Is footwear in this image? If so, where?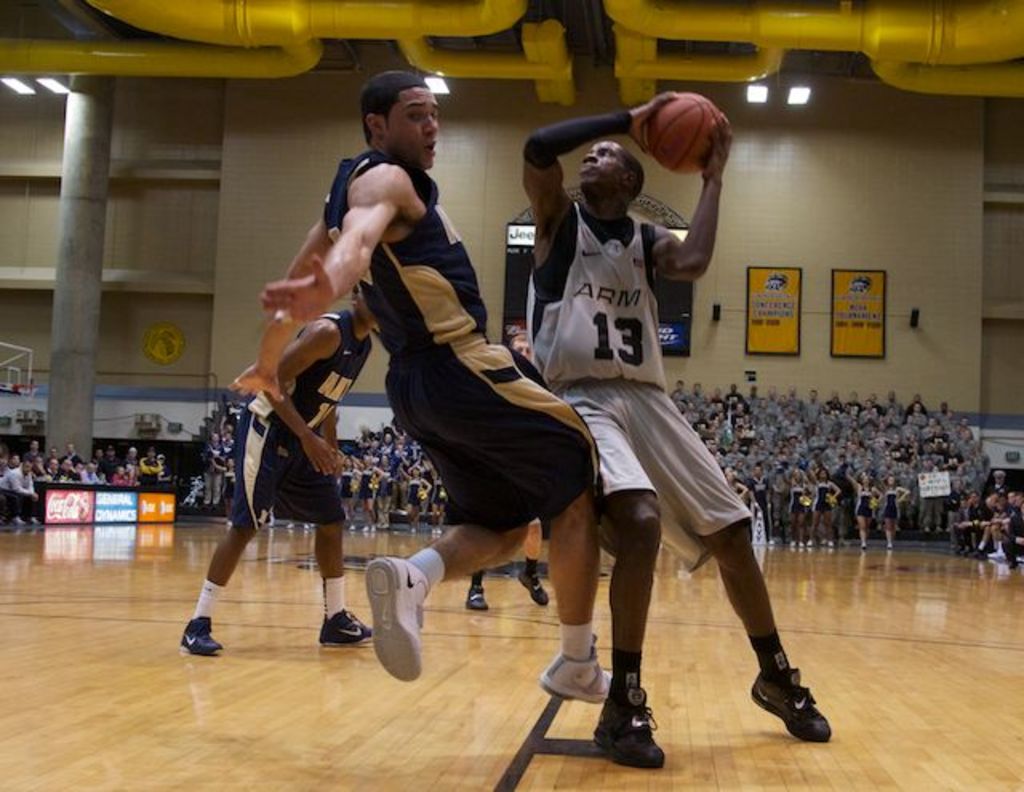
Yes, at x1=173 y1=614 x2=232 y2=654.
